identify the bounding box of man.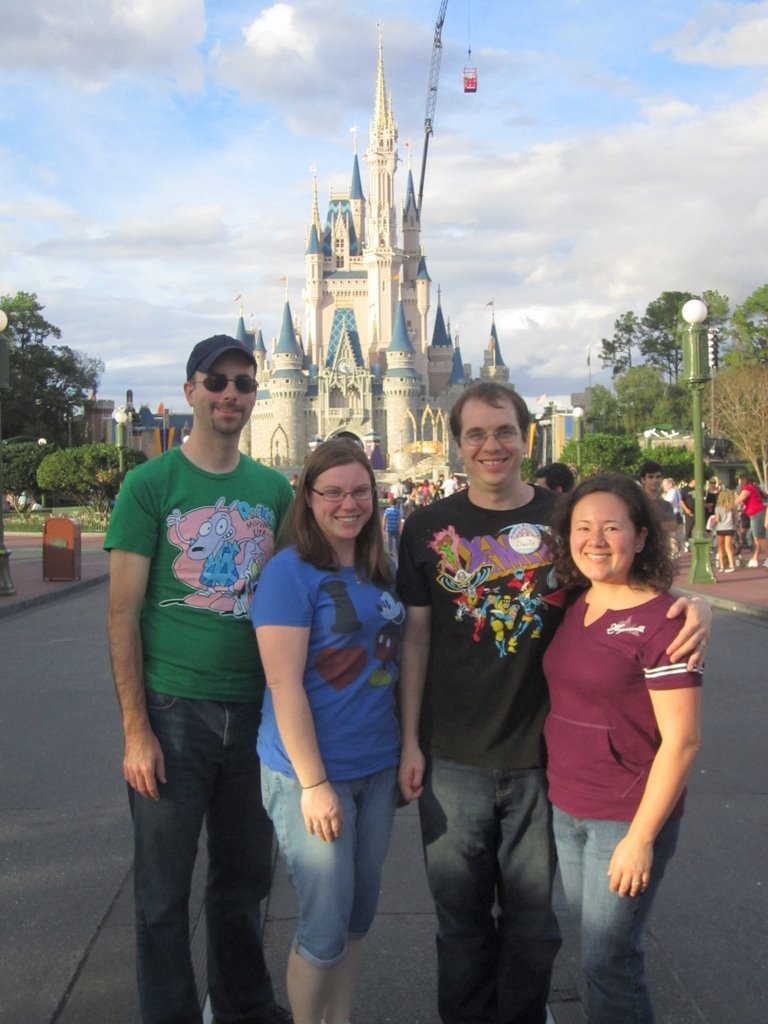
<box>639,465,676,538</box>.
